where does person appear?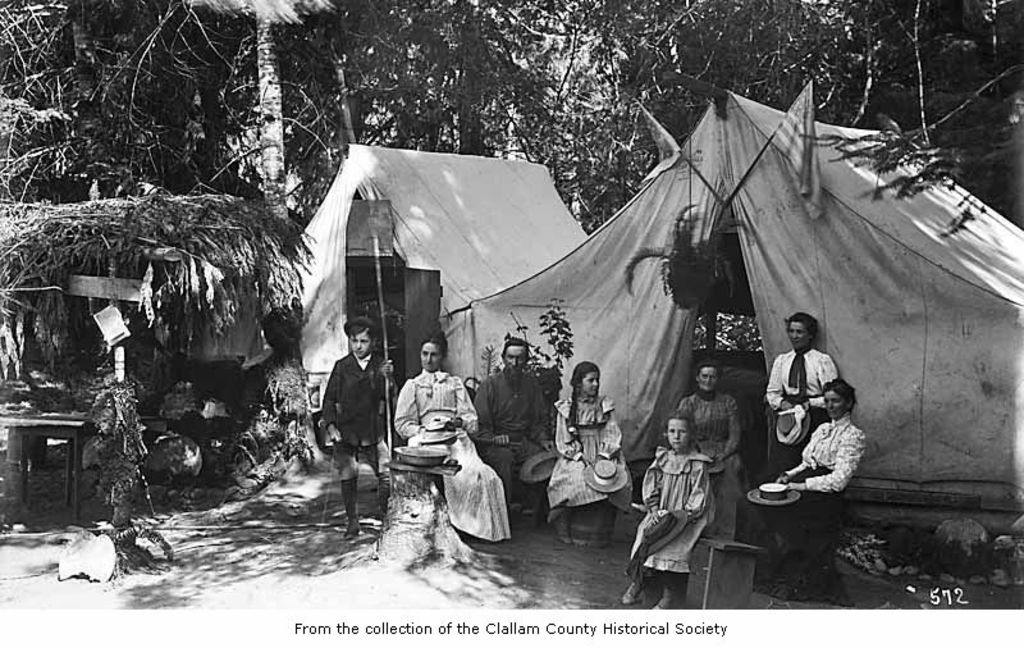
Appears at detection(780, 370, 868, 515).
